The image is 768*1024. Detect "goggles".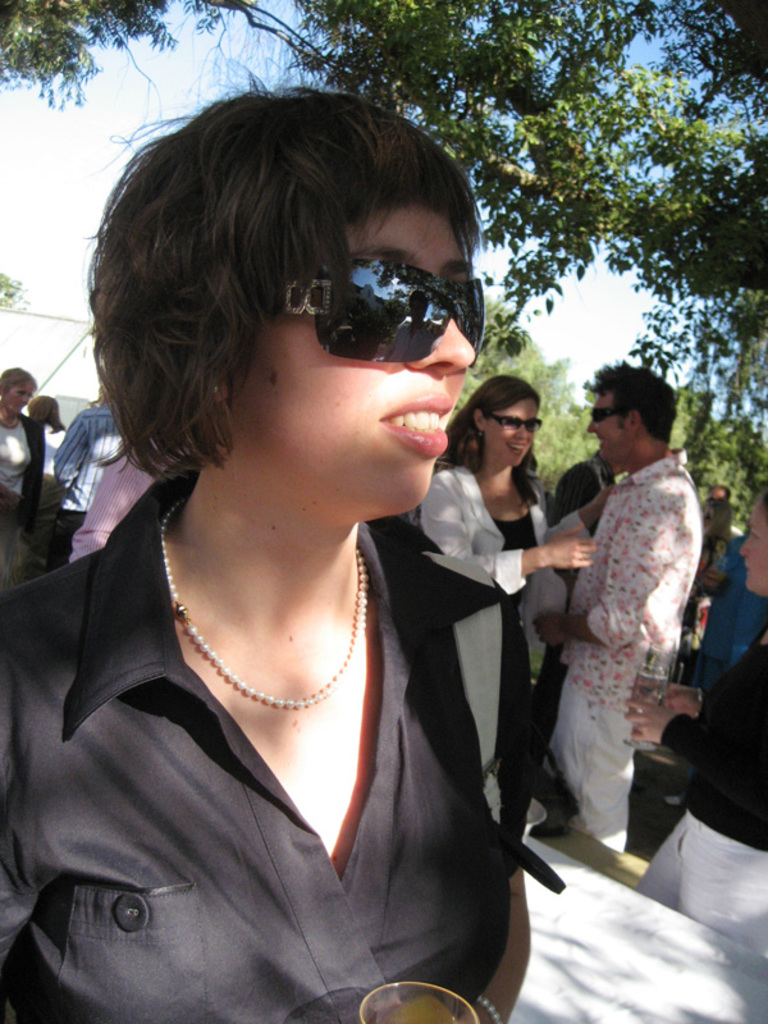
Detection: crop(589, 410, 626, 425).
